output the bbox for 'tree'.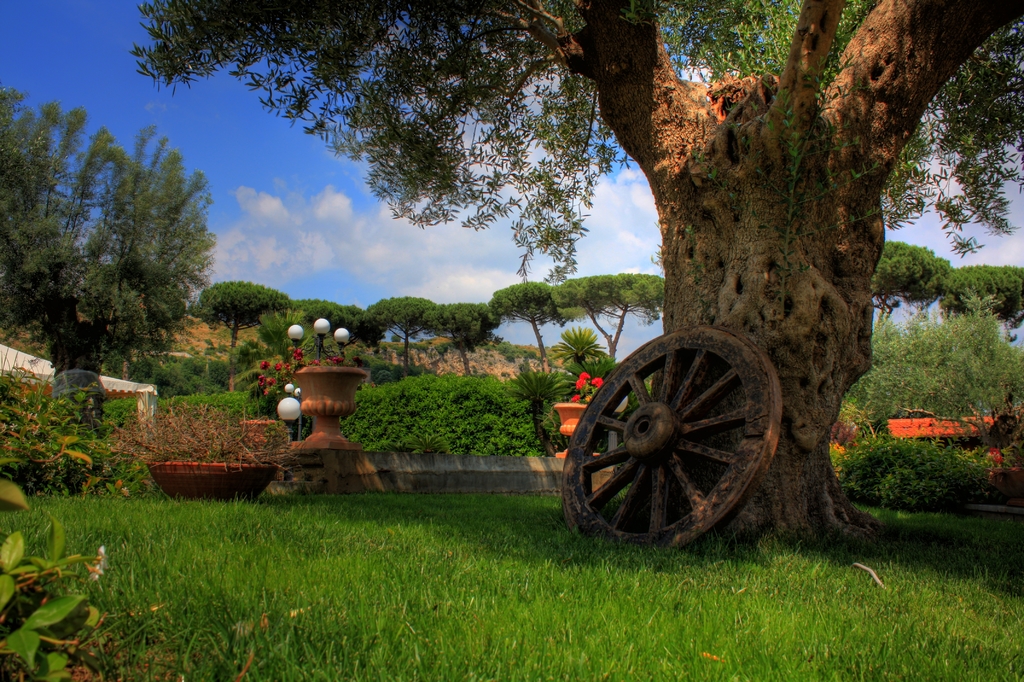
(863,238,963,342).
